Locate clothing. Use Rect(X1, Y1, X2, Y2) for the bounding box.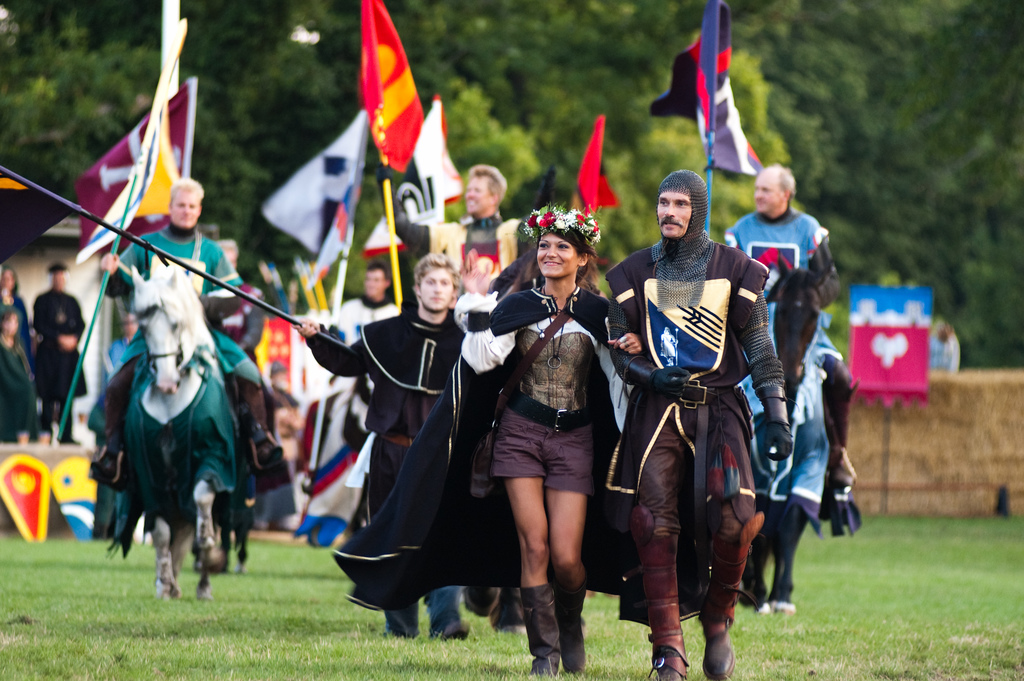
Rect(721, 201, 846, 469).
